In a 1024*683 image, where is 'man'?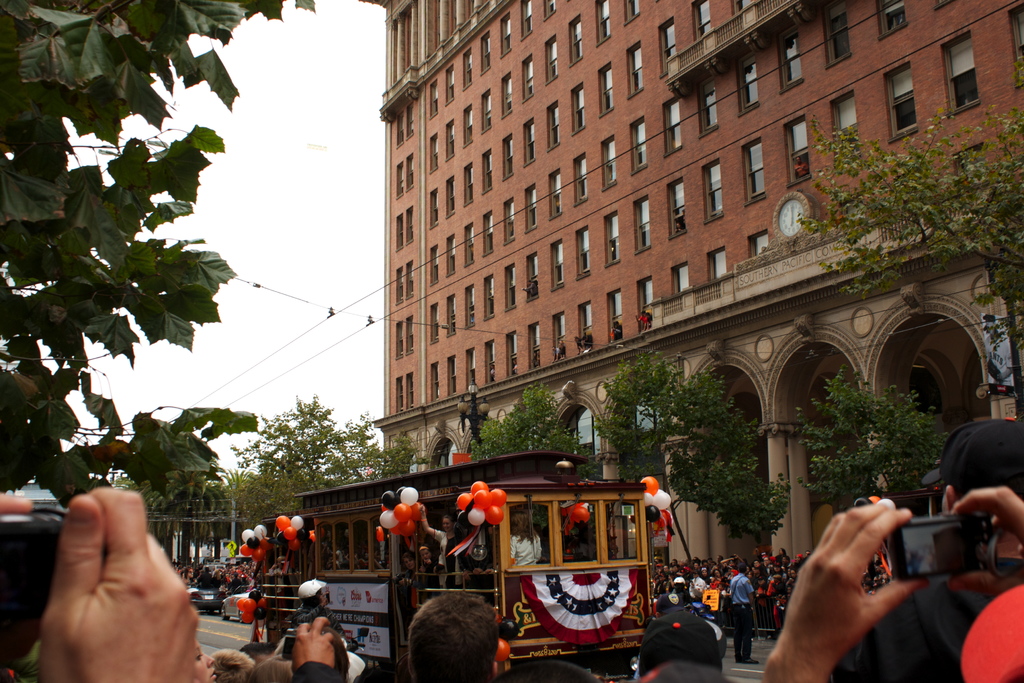
268,556,285,613.
